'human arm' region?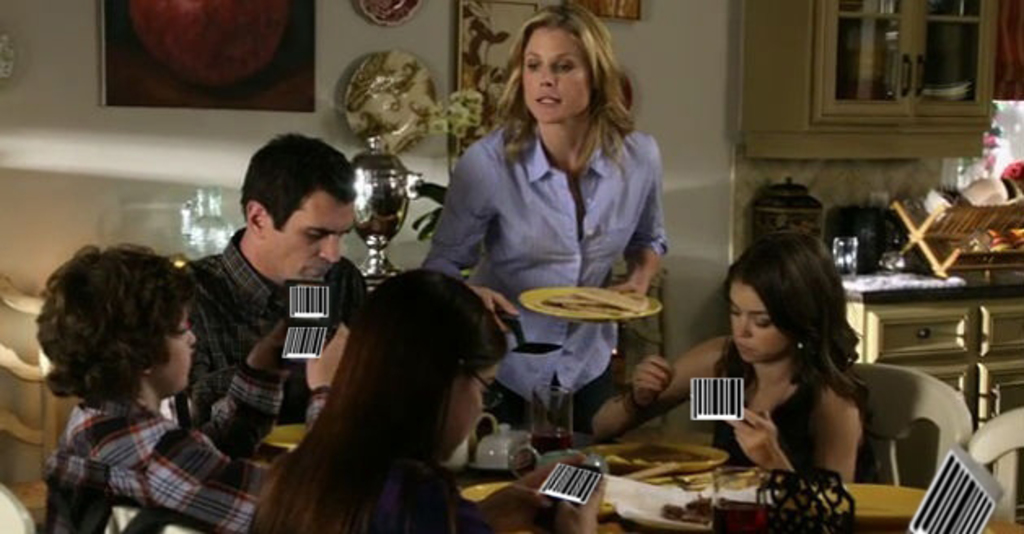
x1=557 y1=469 x2=604 y2=532
